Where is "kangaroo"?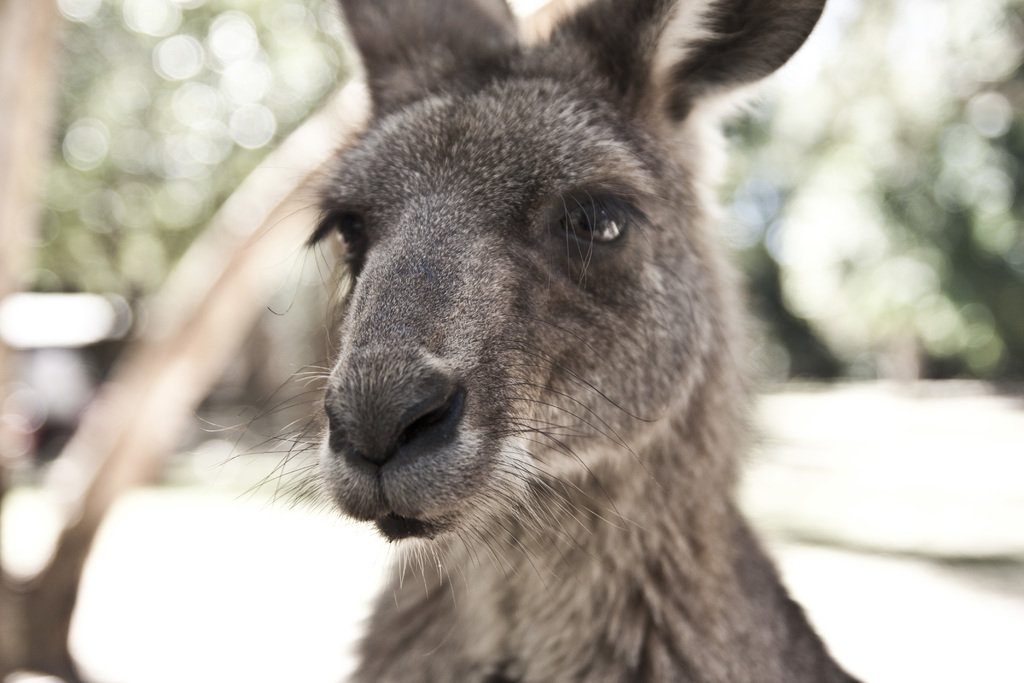
(left=192, top=0, right=860, bottom=682).
